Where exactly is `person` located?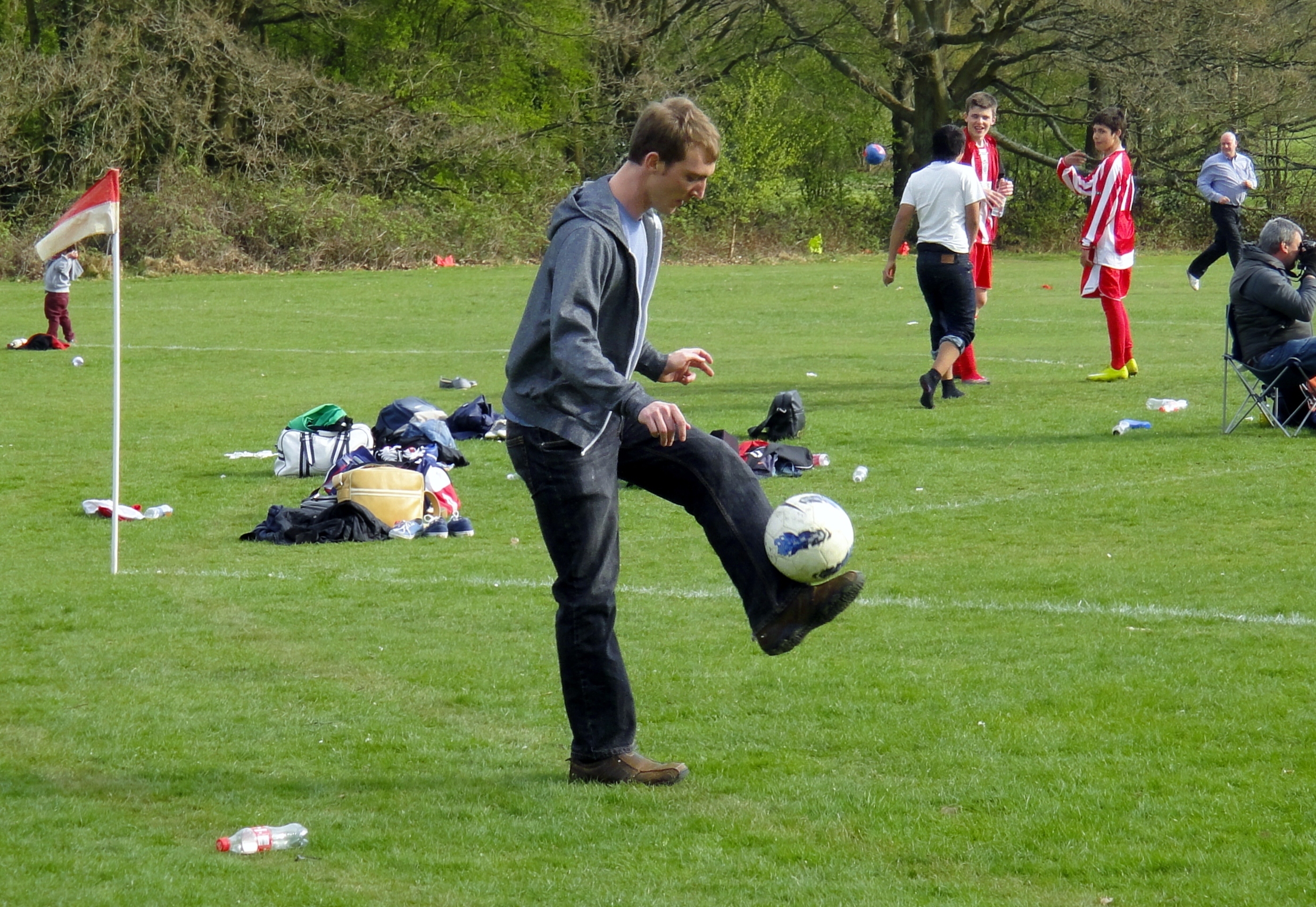
Its bounding box is region(653, 114, 700, 228).
